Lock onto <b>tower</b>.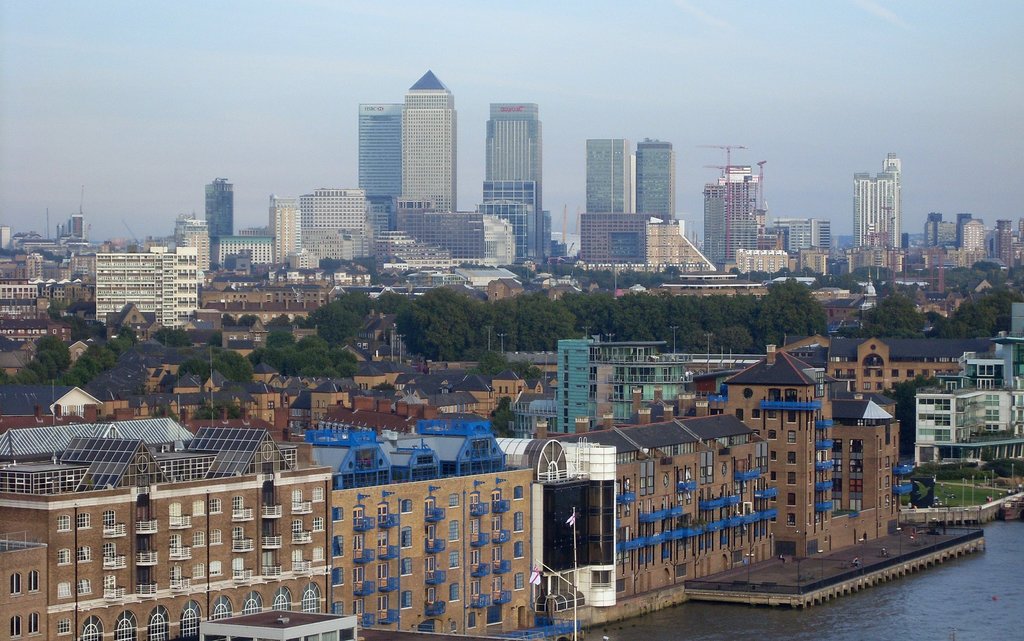
Locked: region(394, 62, 473, 250).
